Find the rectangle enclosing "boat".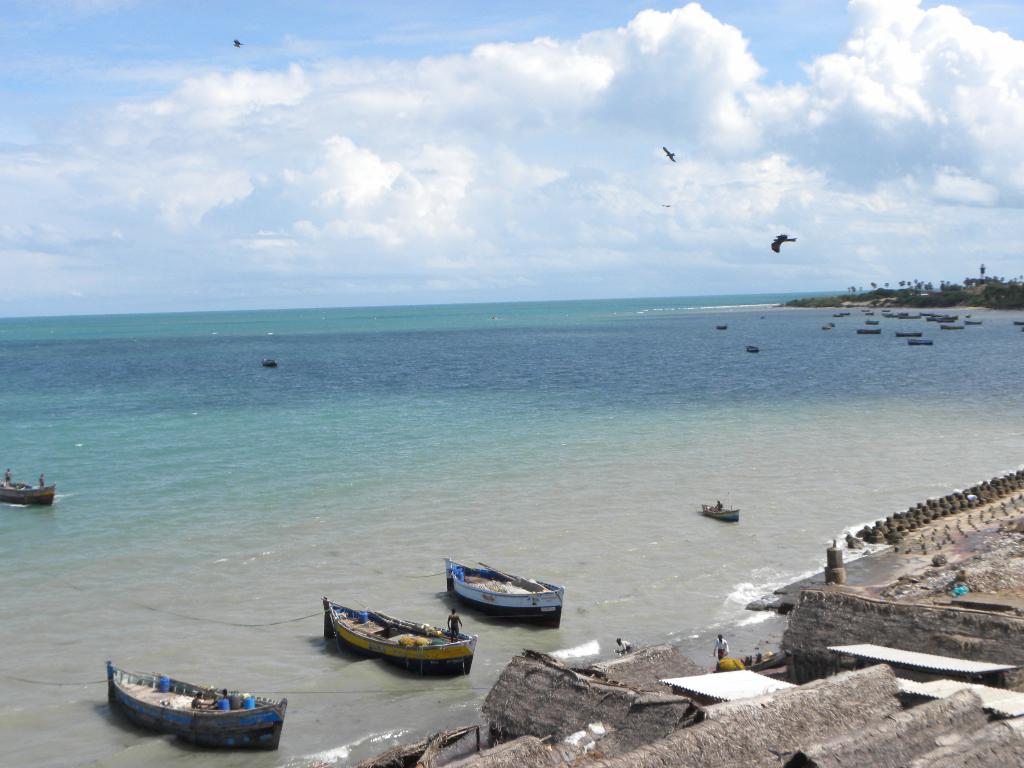
(x1=964, y1=321, x2=982, y2=325).
